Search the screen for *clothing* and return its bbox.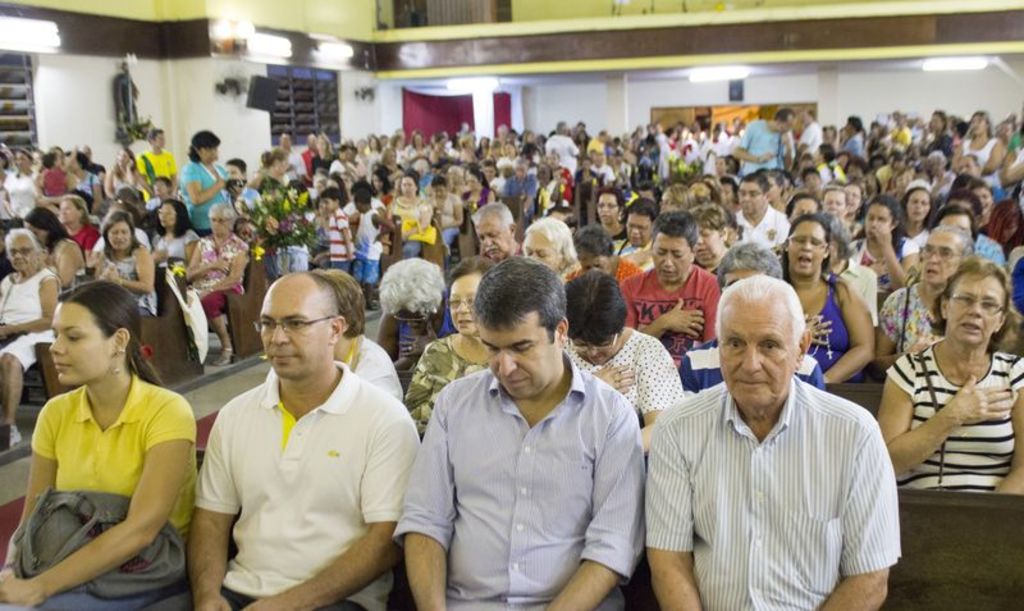
Found: <box>45,229,92,291</box>.
